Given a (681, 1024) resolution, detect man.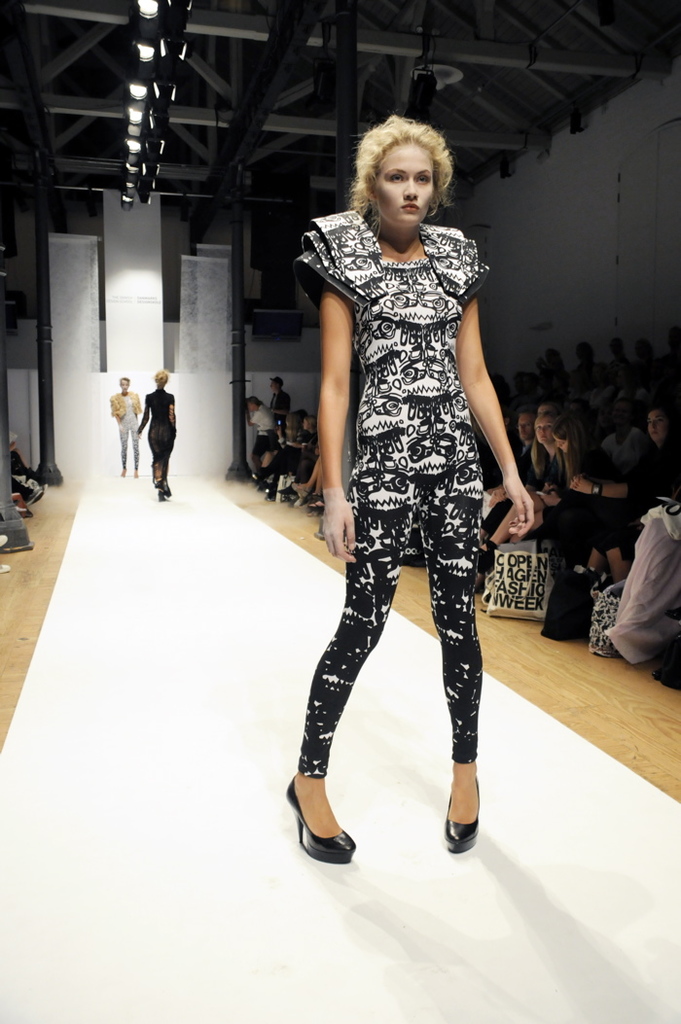
left=603, top=336, right=638, bottom=382.
